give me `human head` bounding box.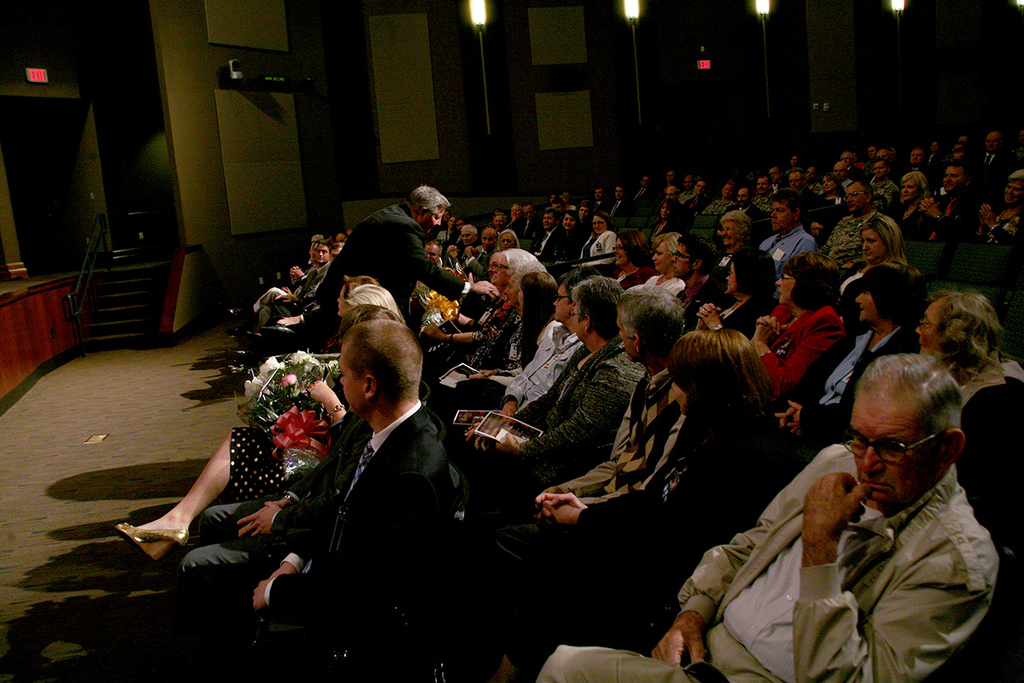
(x1=682, y1=175, x2=694, y2=190).
